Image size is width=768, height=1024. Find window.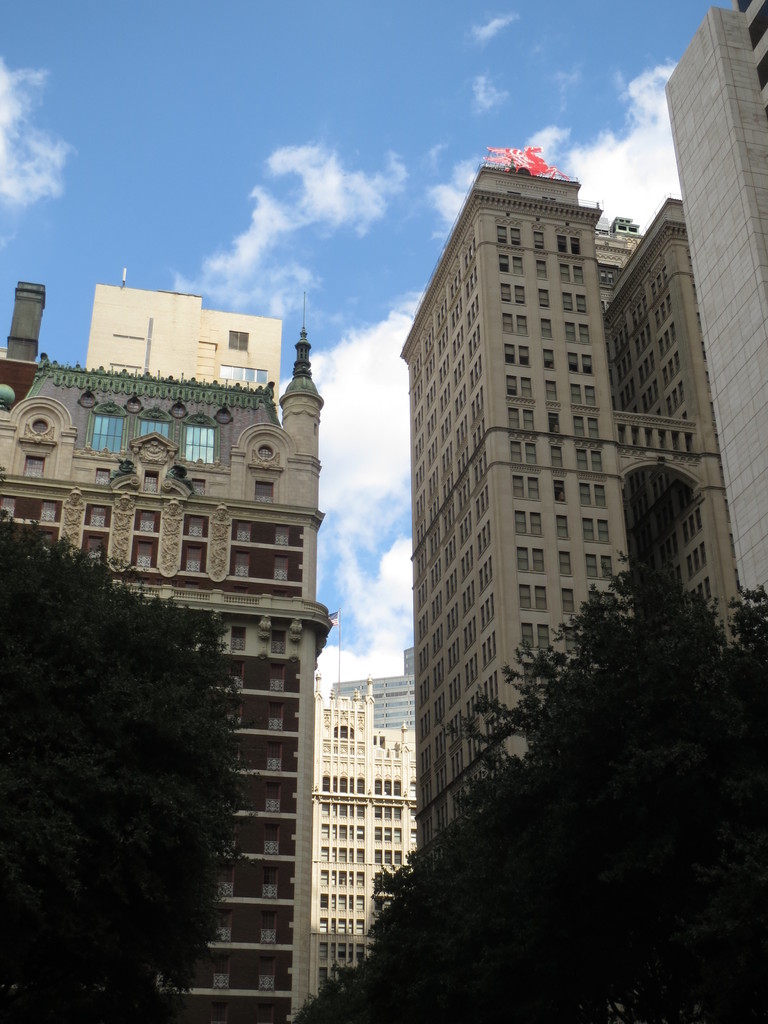
left=594, top=485, right=604, bottom=506.
